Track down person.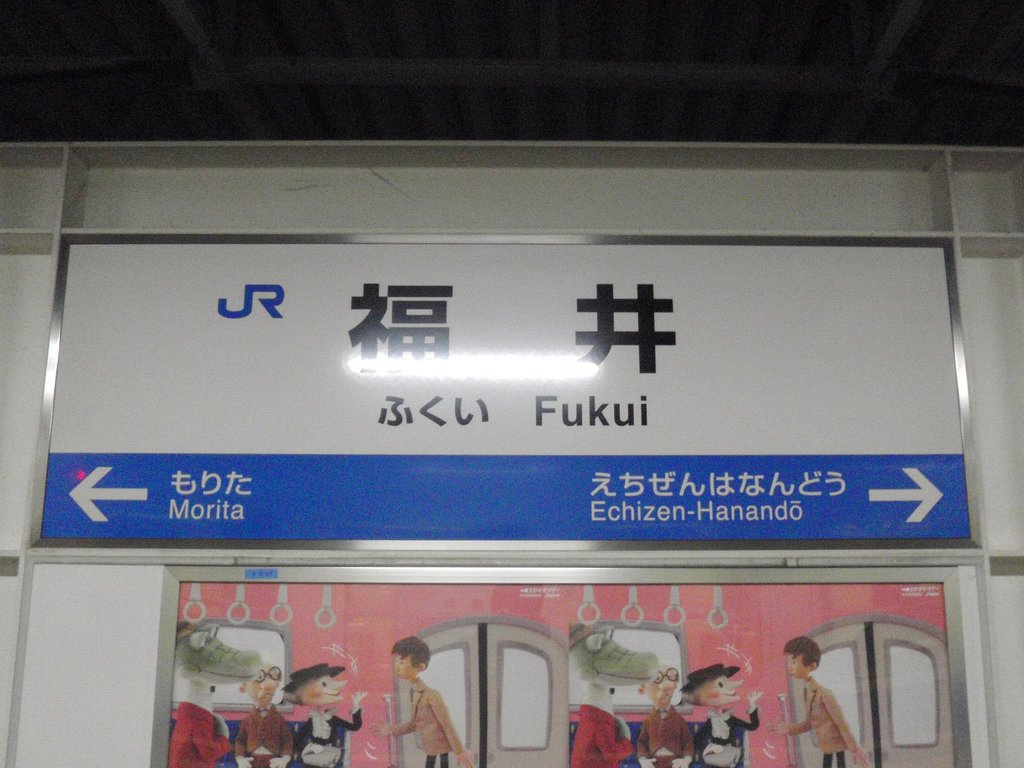
Tracked to detection(767, 634, 870, 767).
